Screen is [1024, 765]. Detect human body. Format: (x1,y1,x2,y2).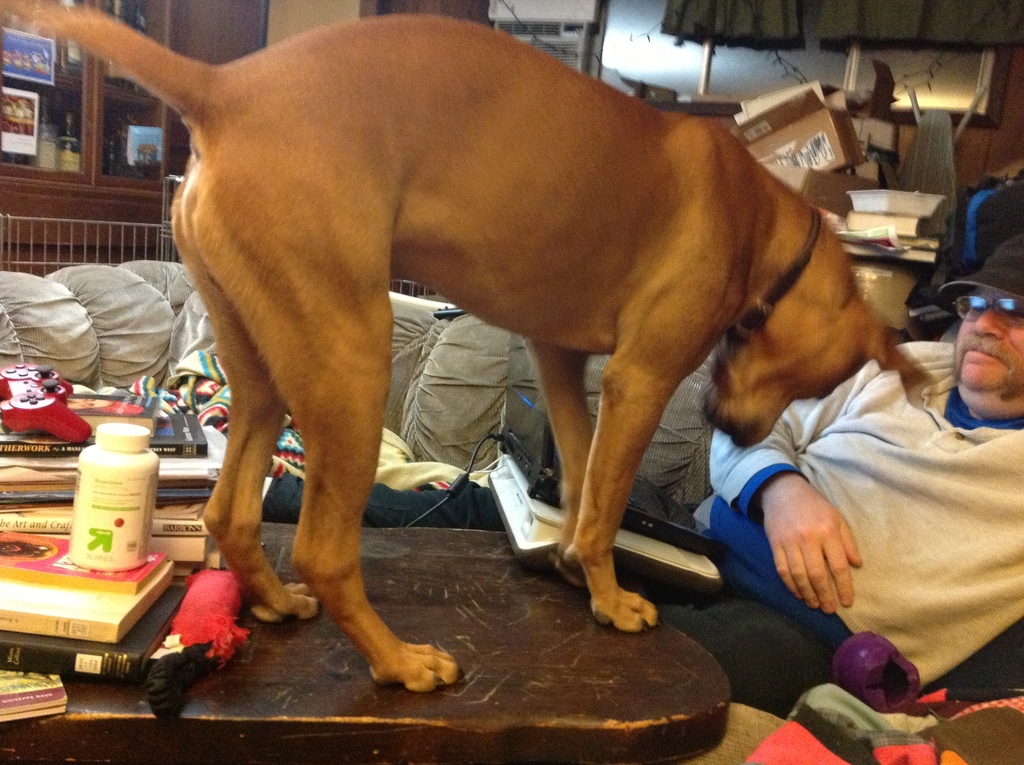
(260,252,1023,711).
